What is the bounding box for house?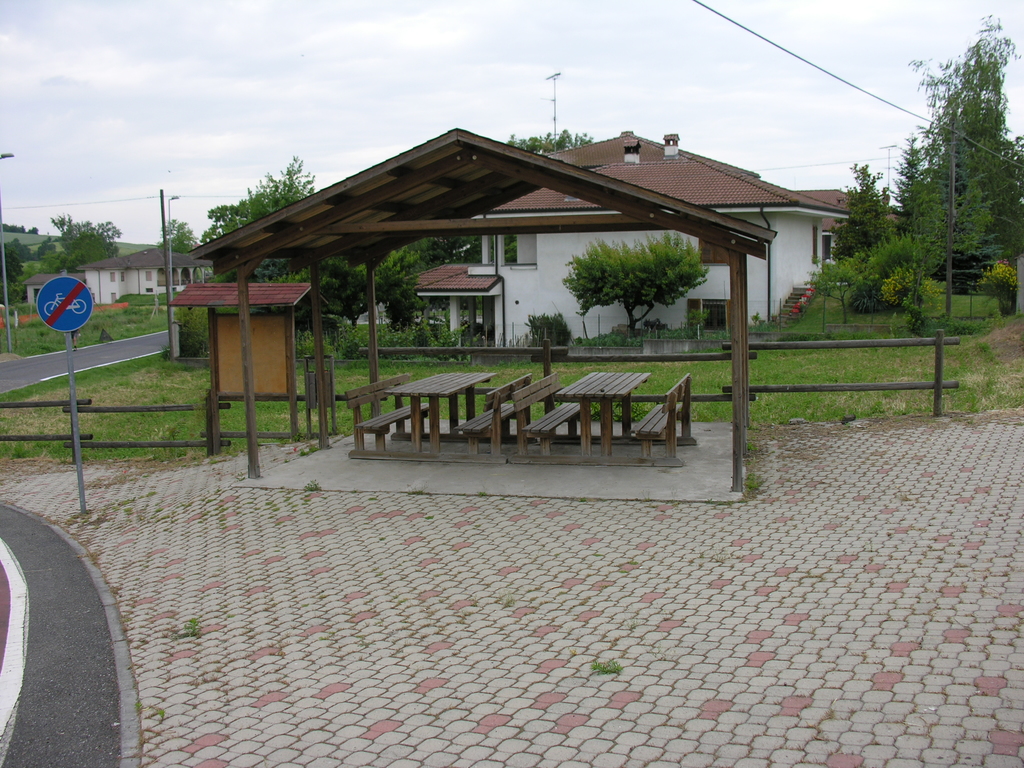
<box>71,236,224,301</box>.
